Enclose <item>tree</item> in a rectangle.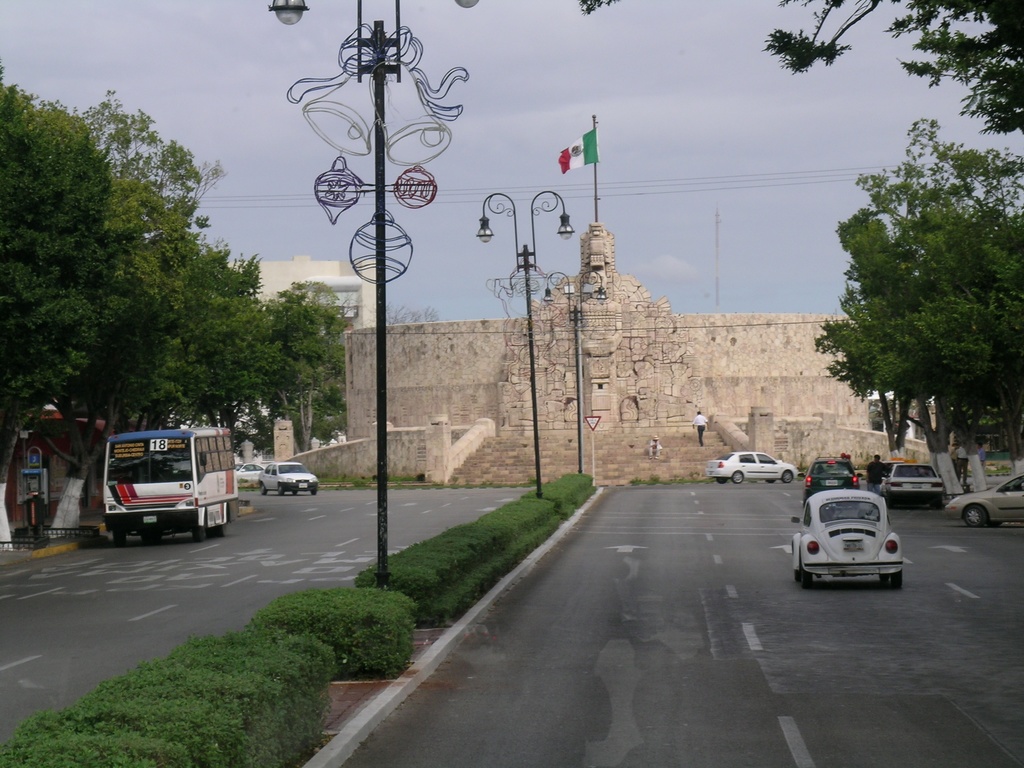
{"x1": 0, "y1": 51, "x2": 107, "y2": 550}.
